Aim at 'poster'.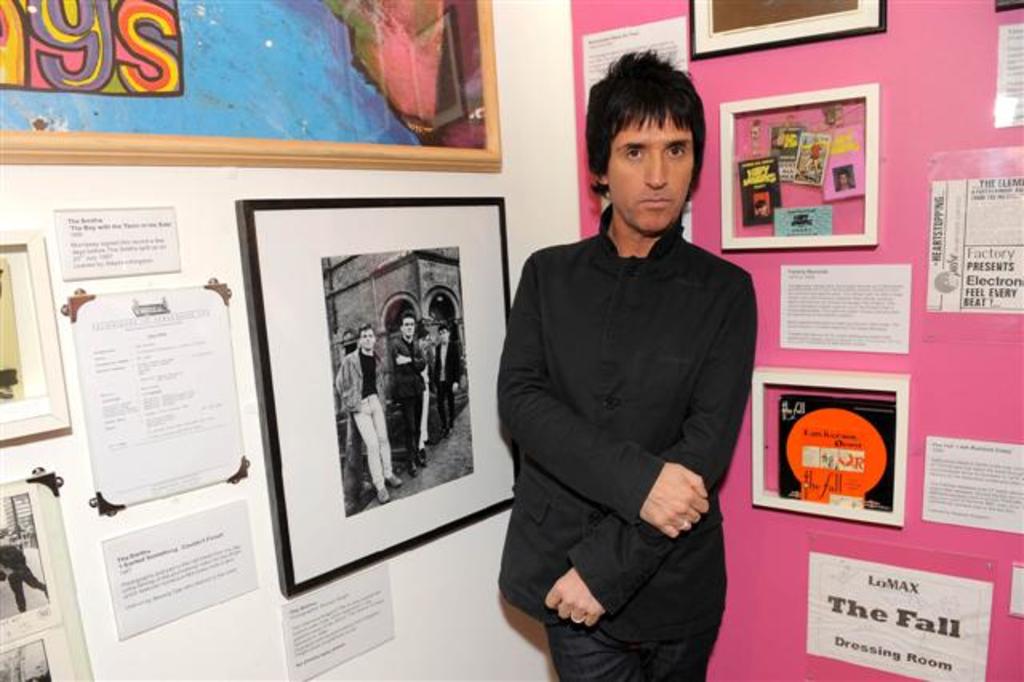
Aimed at 256,205,515,588.
